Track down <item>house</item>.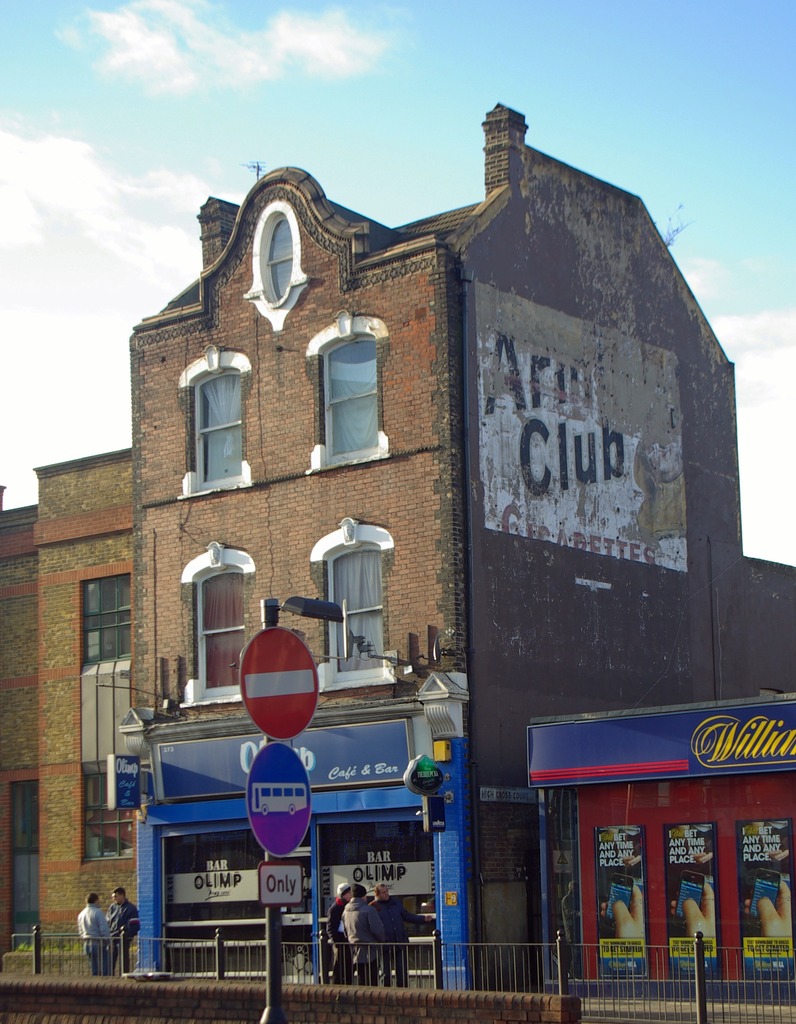
Tracked to pyautogui.locateOnScreen(129, 97, 795, 1000).
